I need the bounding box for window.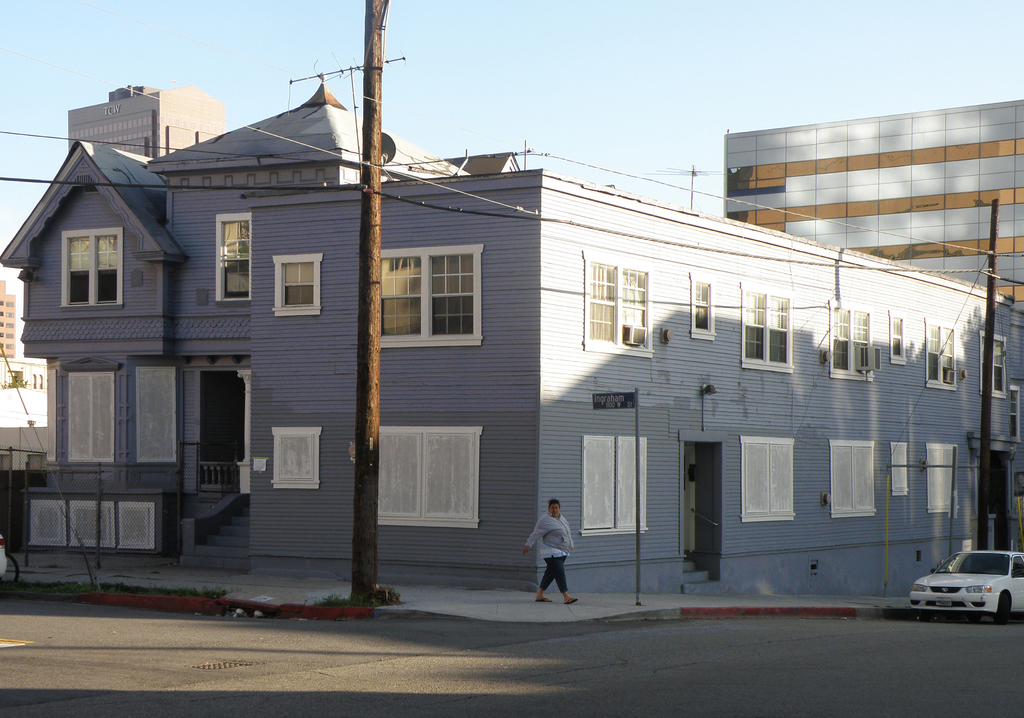
Here it is: [891, 443, 908, 494].
